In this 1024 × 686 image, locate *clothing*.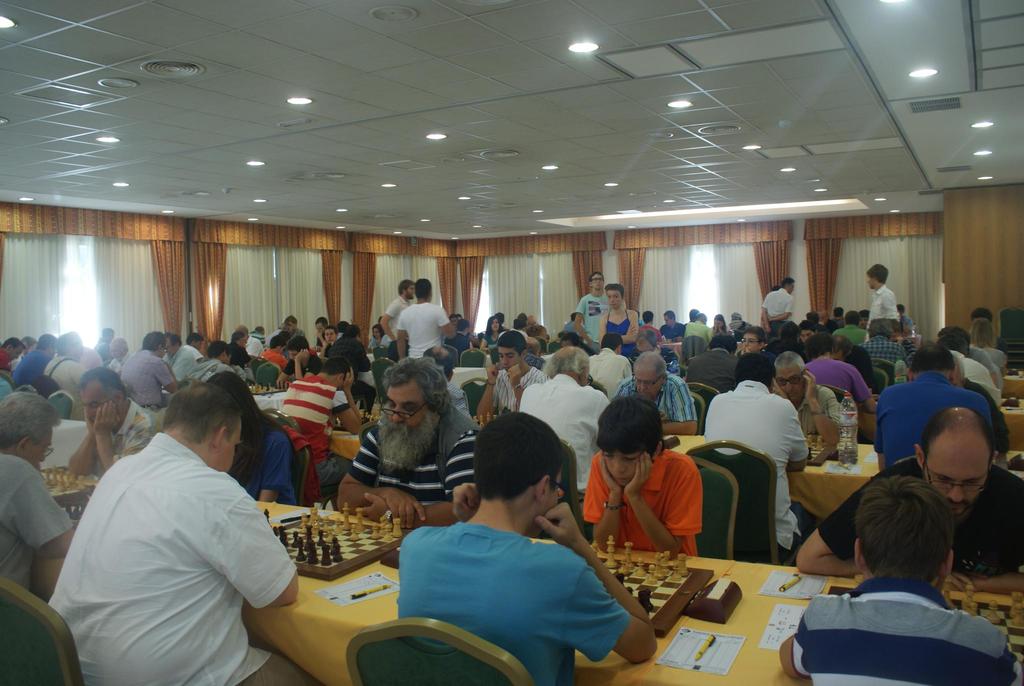
Bounding box: <bbox>814, 461, 1023, 581</bbox>.
